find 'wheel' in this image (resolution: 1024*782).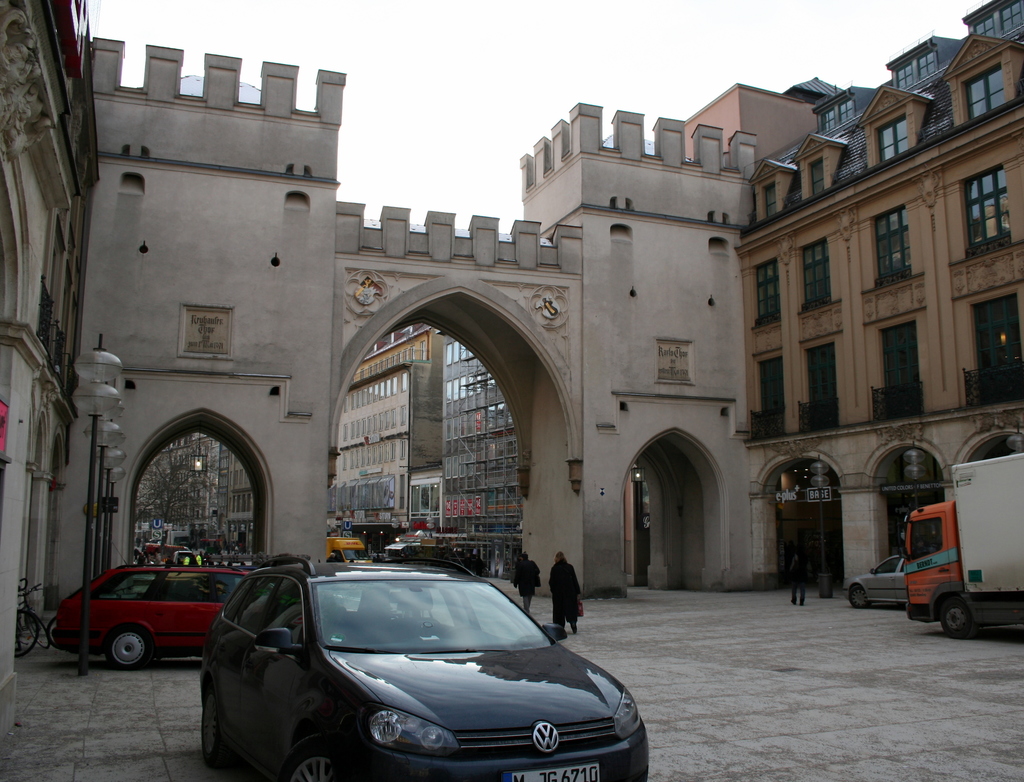
box=[199, 684, 222, 776].
